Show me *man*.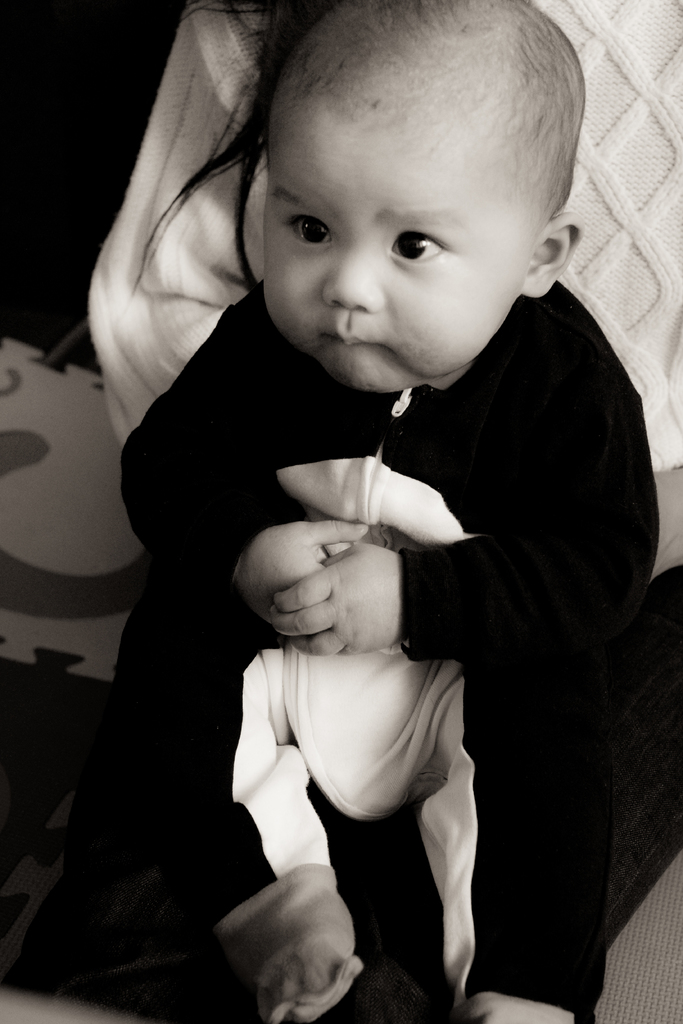
*man* is here: <bbox>121, 2, 682, 1023</bbox>.
